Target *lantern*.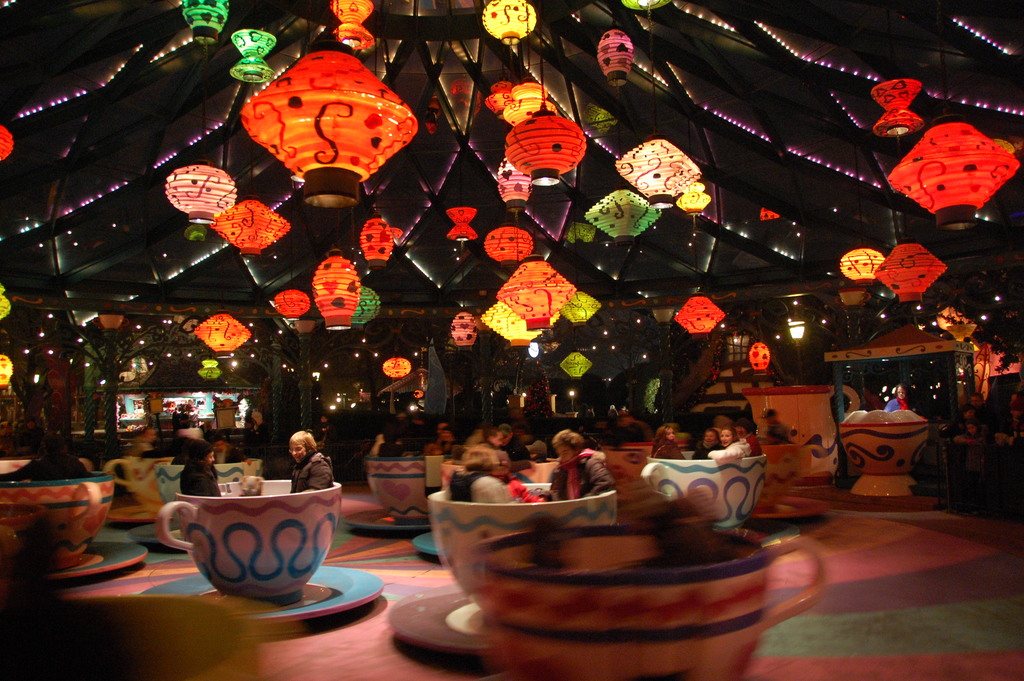
Target region: (left=209, top=195, right=289, bottom=256).
